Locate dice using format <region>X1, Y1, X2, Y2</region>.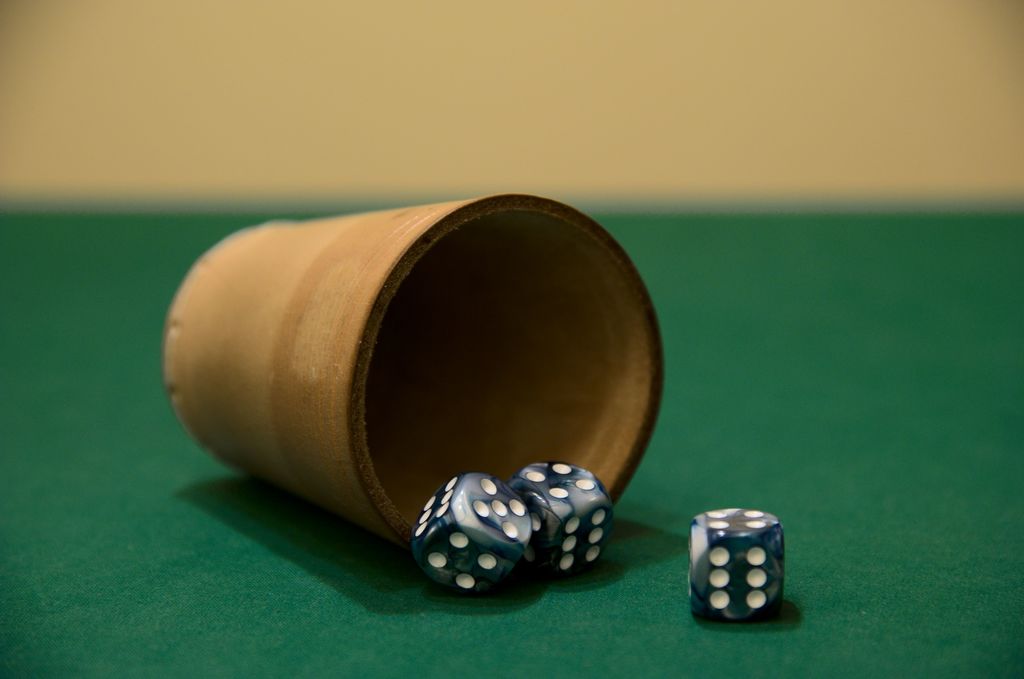
<region>687, 506, 787, 623</region>.
